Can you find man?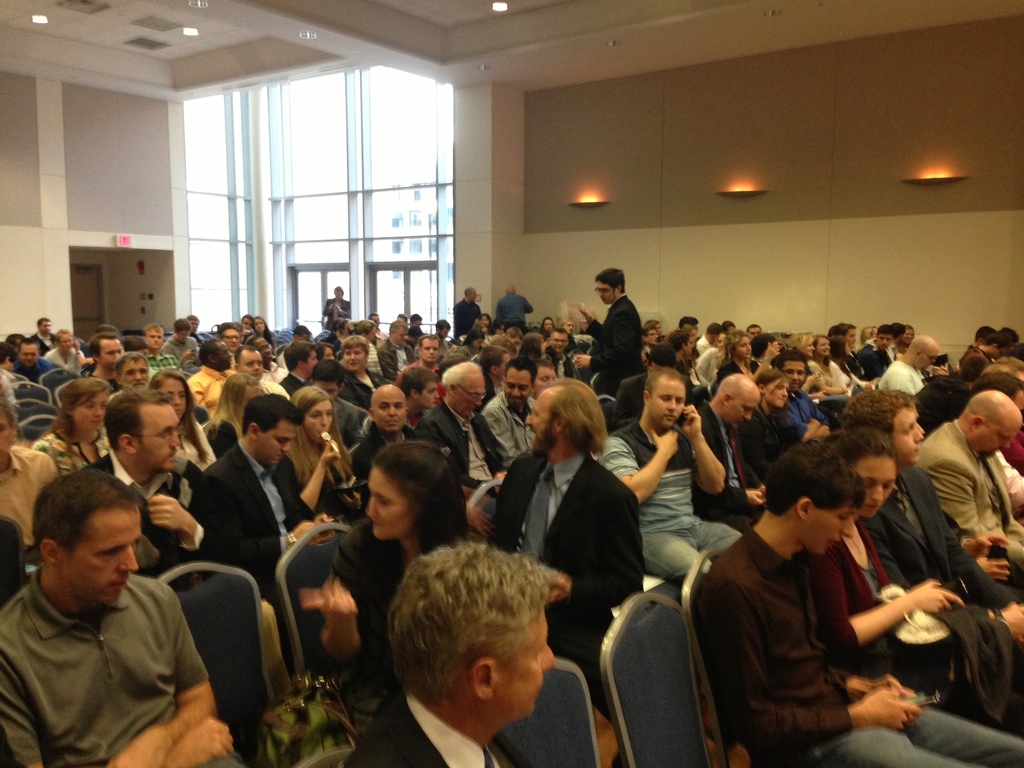
Yes, bounding box: 4/330/27/349.
